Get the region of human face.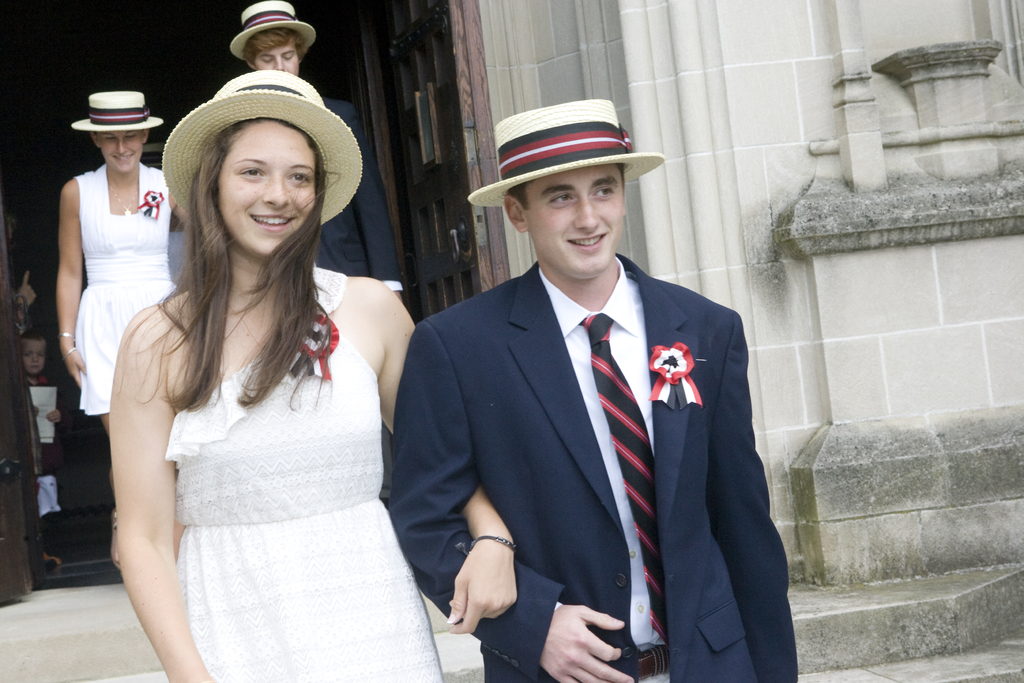
525 160 626 279.
